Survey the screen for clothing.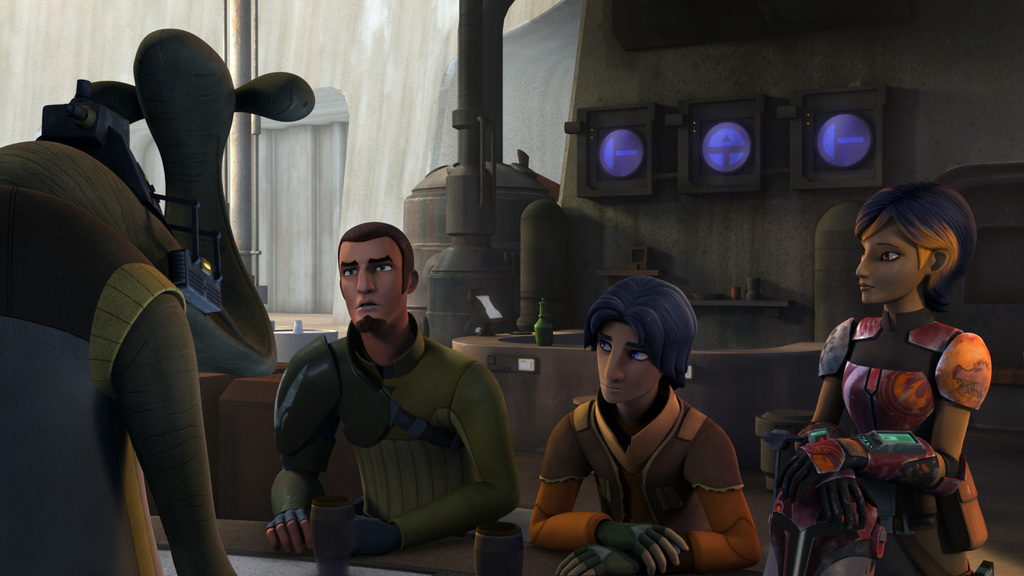
Survey found: [left=10, top=254, right=185, bottom=575].
